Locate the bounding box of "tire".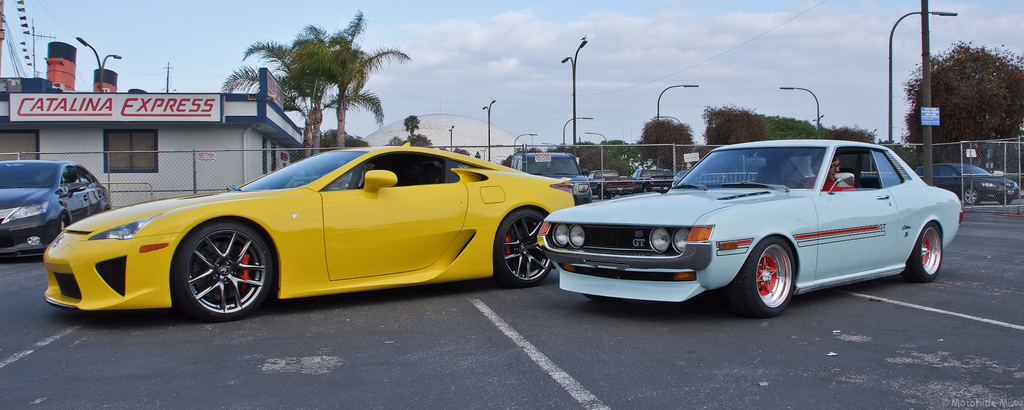
Bounding box: l=725, t=237, r=796, b=318.
